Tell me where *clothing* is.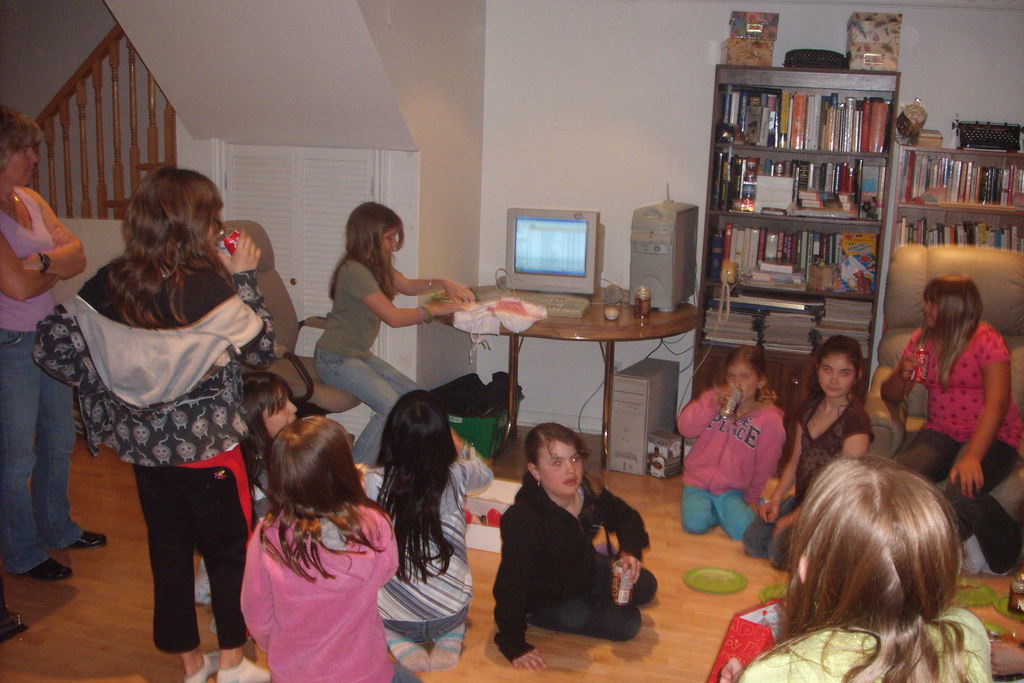
*clothing* is at [312,250,425,466].
